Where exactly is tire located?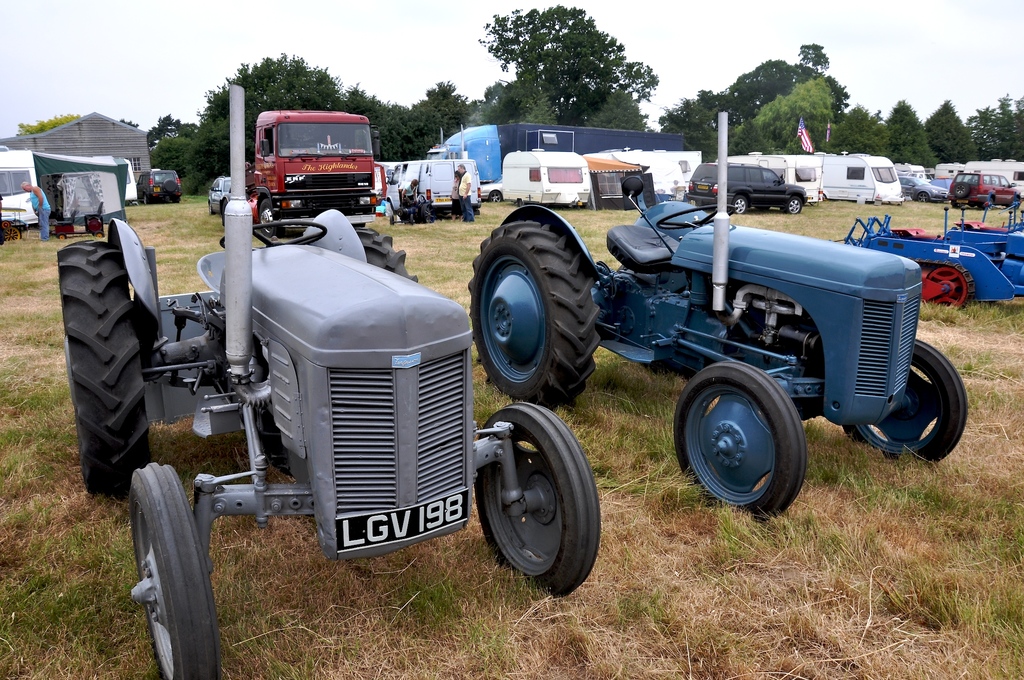
Its bounding box is select_region(927, 264, 976, 307).
